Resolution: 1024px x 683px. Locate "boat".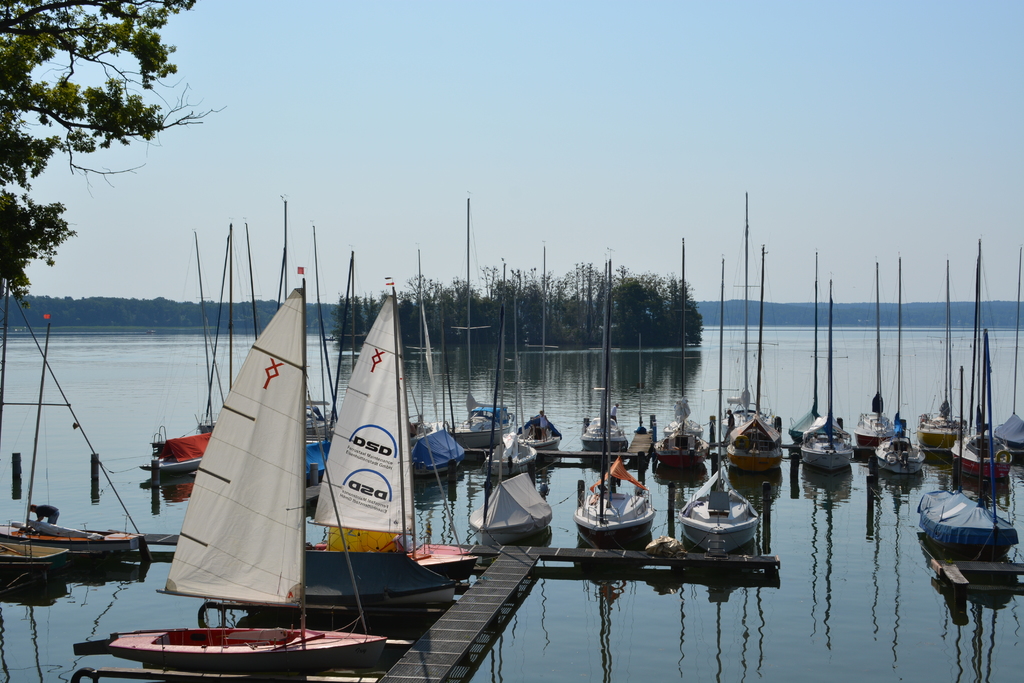
bbox=[579, 264, 633, 454].
